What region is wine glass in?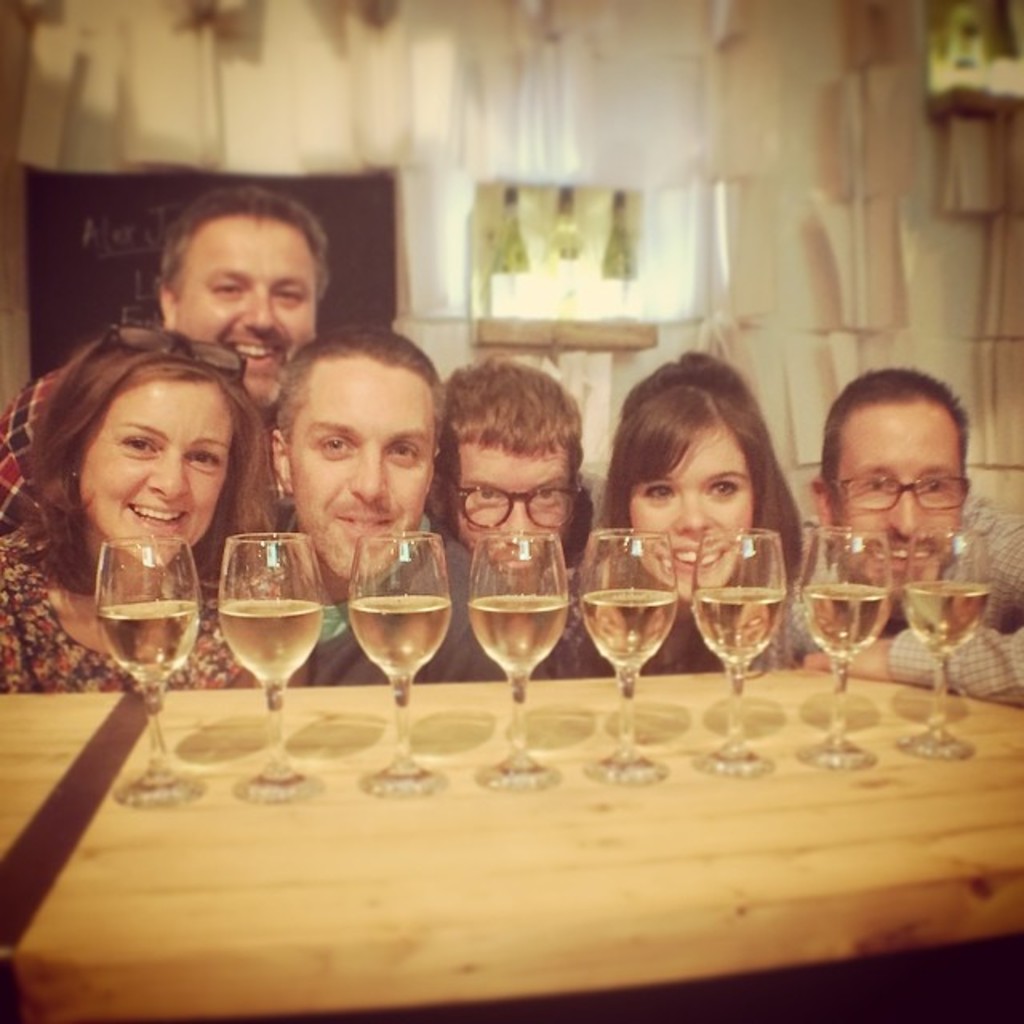
(354,539,454,792).
